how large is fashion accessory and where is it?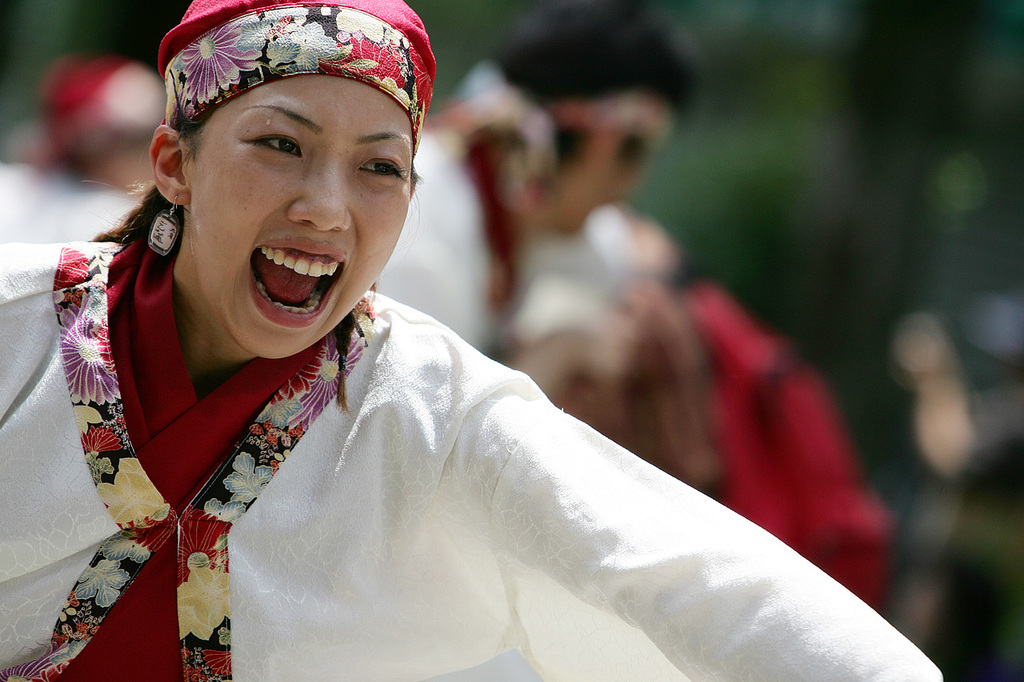
Bounding box: [x1=143, y1=193, x2=182, y2=258].
